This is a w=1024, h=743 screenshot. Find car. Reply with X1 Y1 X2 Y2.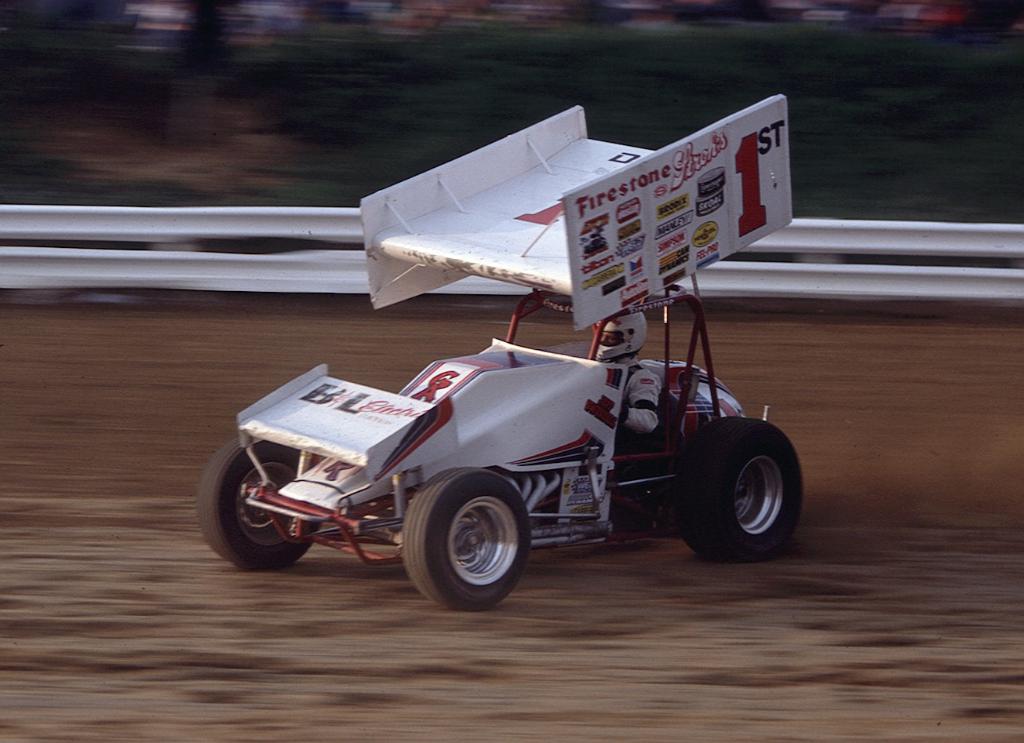
198 90 811 615.
